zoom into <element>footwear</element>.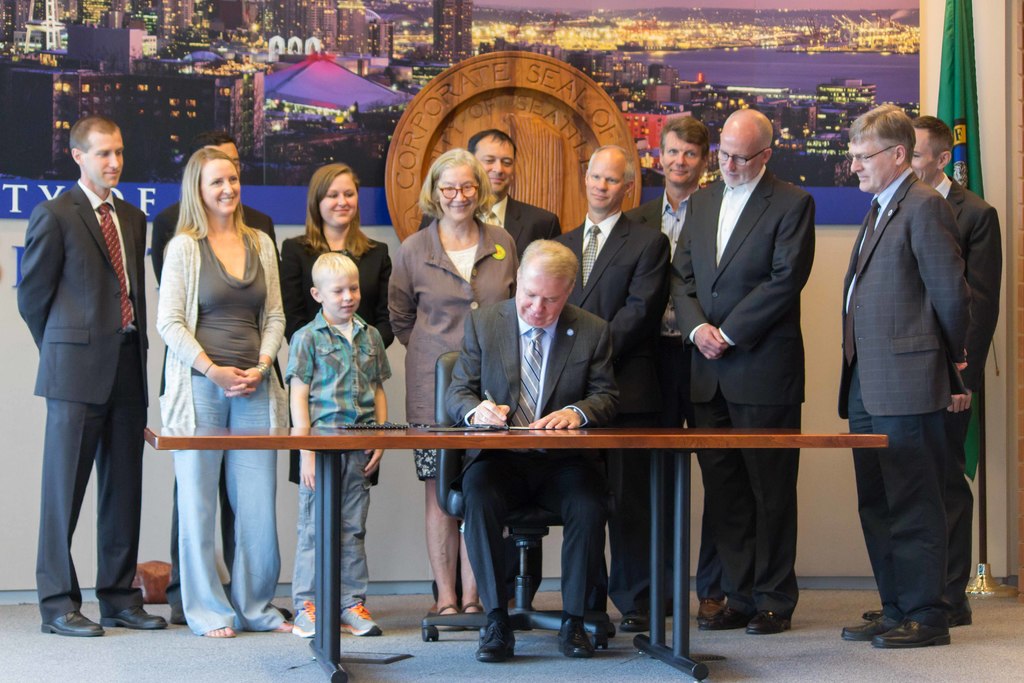
Zoom target: (101, 602, 168, 624).
